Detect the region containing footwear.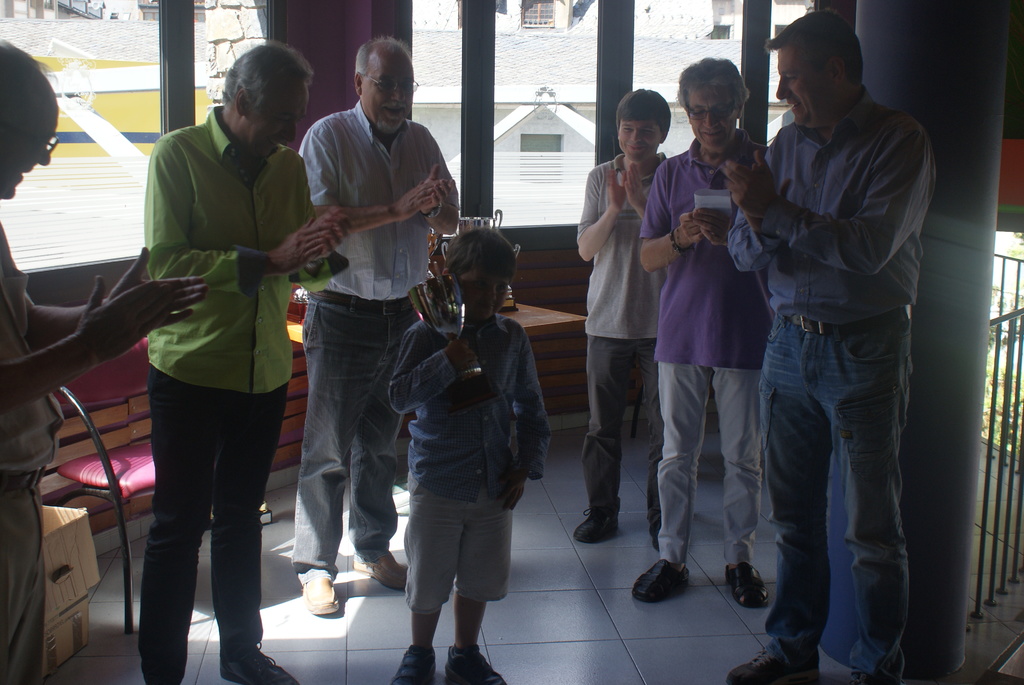
locate(727, 562, 768, 610).
